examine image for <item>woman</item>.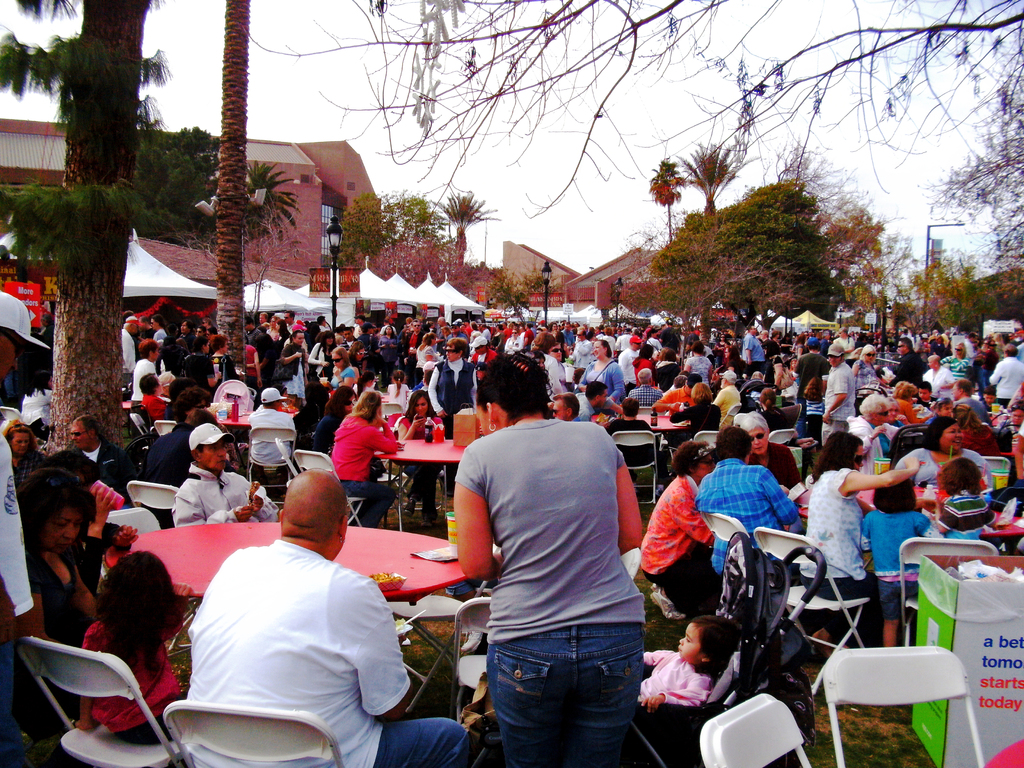
Examination result: (796, 433, 921, 650).
